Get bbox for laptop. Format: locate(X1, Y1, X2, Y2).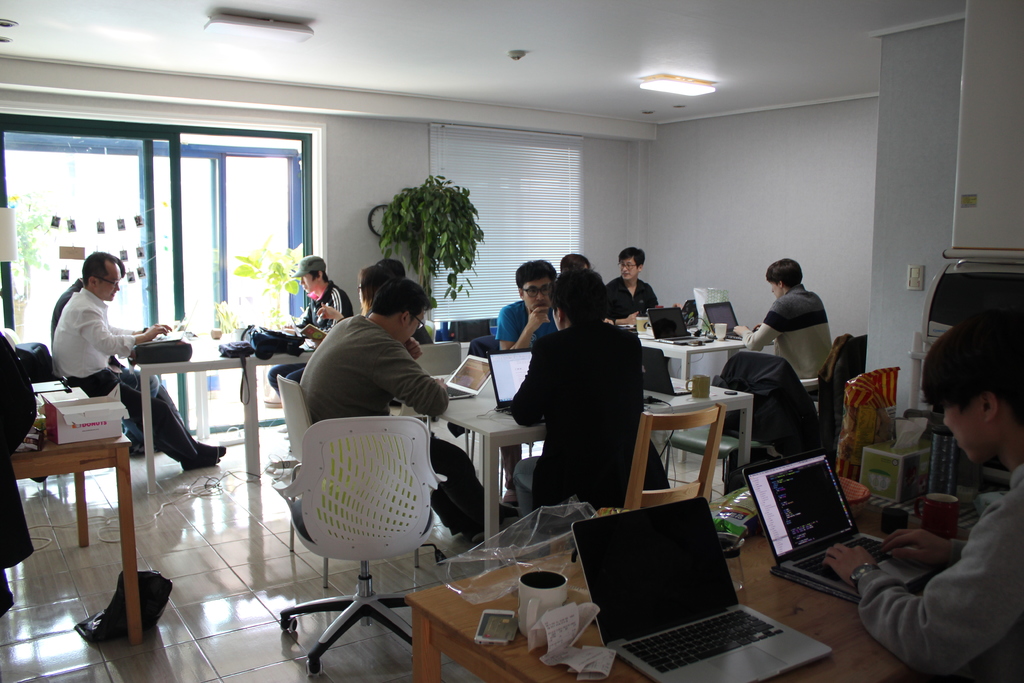
locate(575, 493, 819, 670).
